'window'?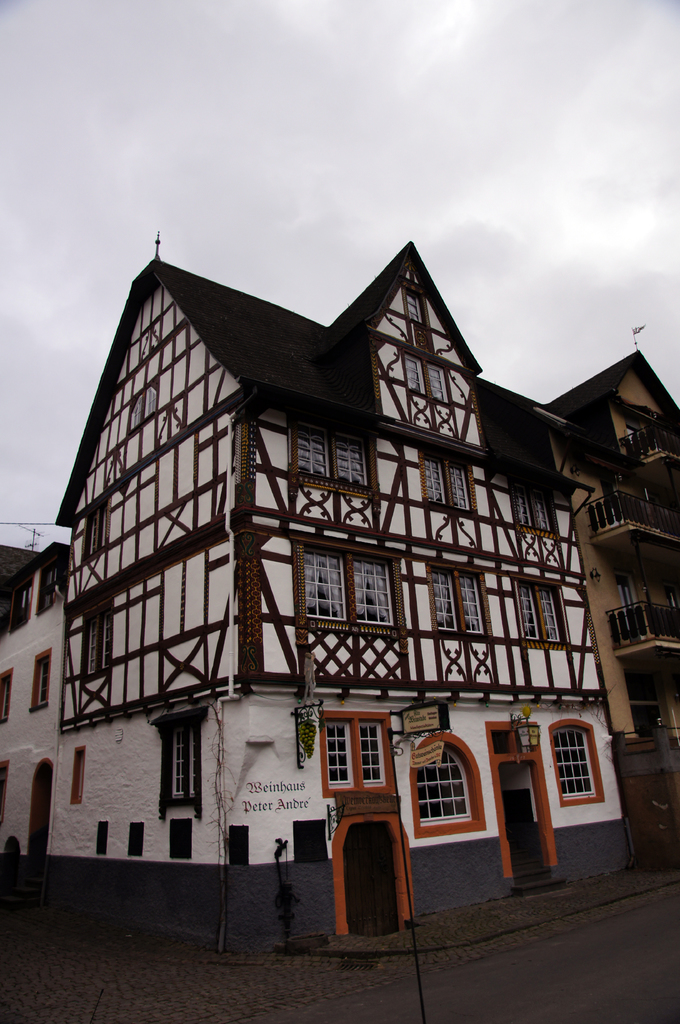
box=[608, 567, 640, 623]
